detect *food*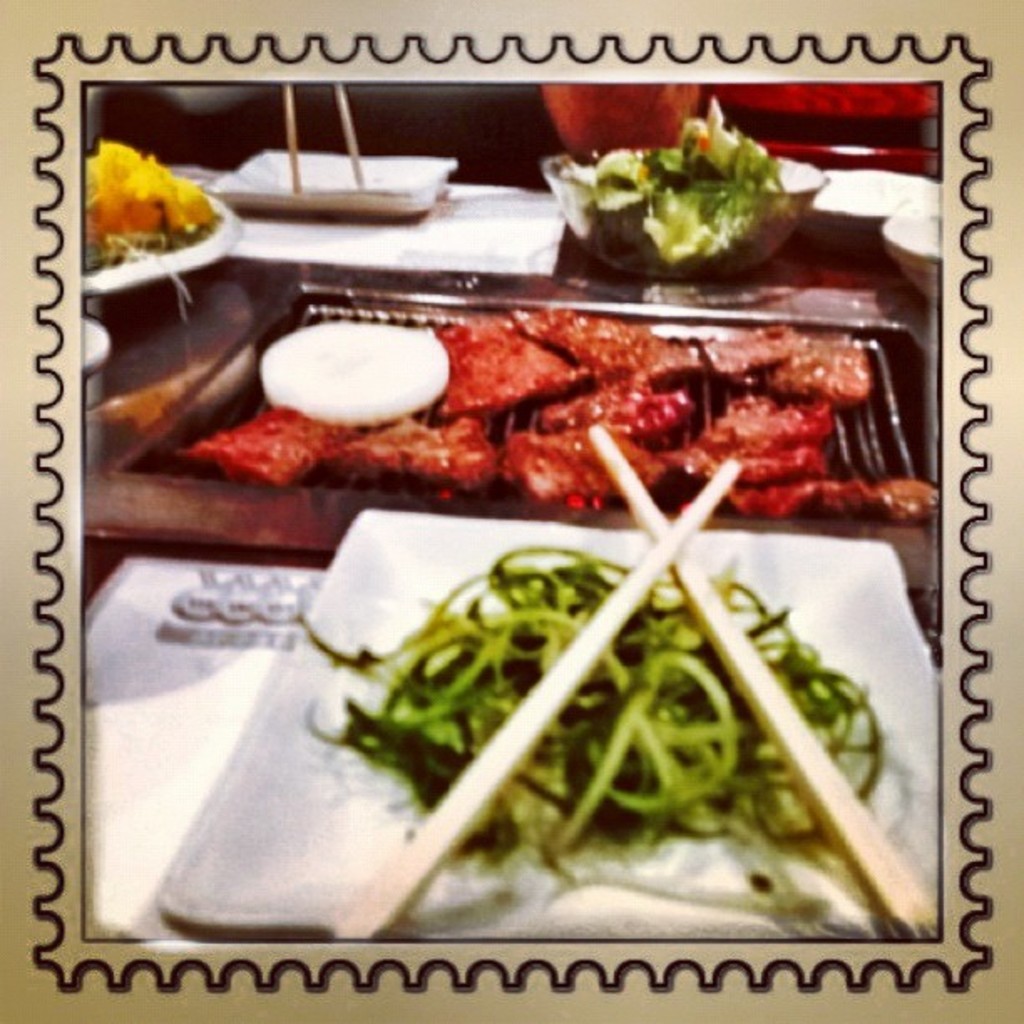
[433, 318, 591, 417]
